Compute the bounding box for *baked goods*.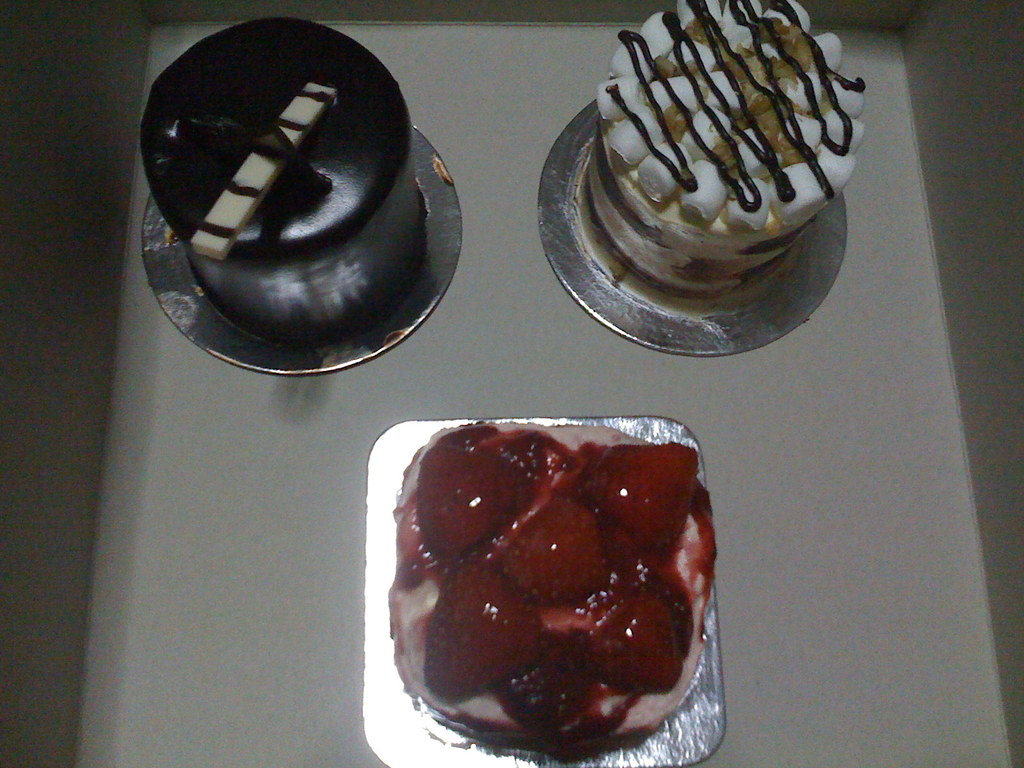
bbox=(142, 16, 424, 353).
